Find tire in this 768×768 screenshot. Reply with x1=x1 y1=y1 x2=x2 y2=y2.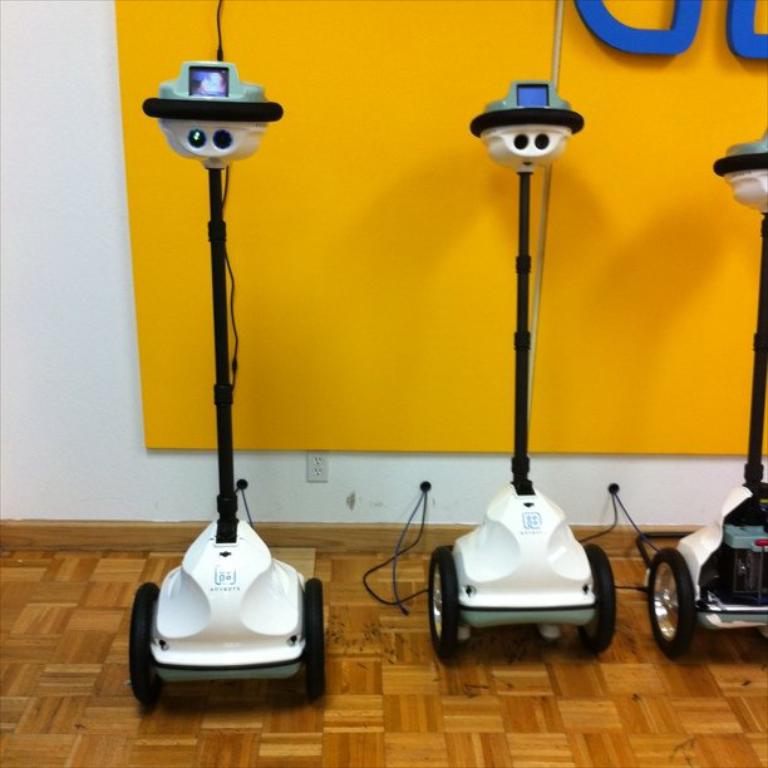
x1=646 y1=543 x2=700 y2=658.
